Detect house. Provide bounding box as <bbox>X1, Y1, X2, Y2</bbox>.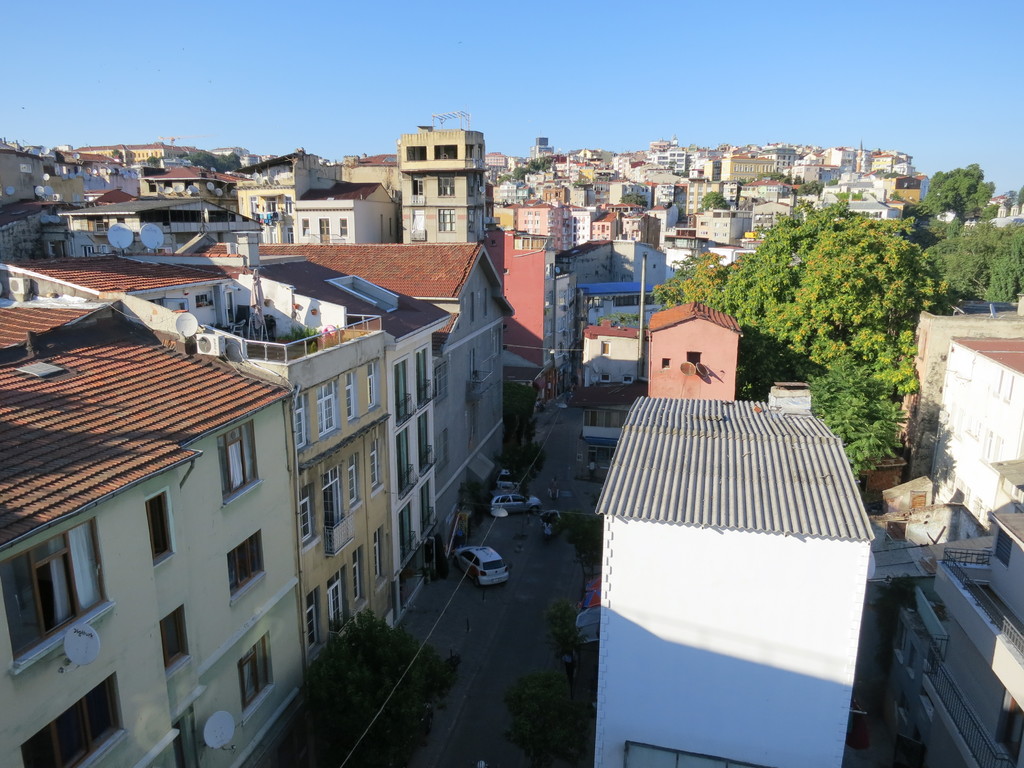
<bbox>489, 134, 938, 276</bbox>.
